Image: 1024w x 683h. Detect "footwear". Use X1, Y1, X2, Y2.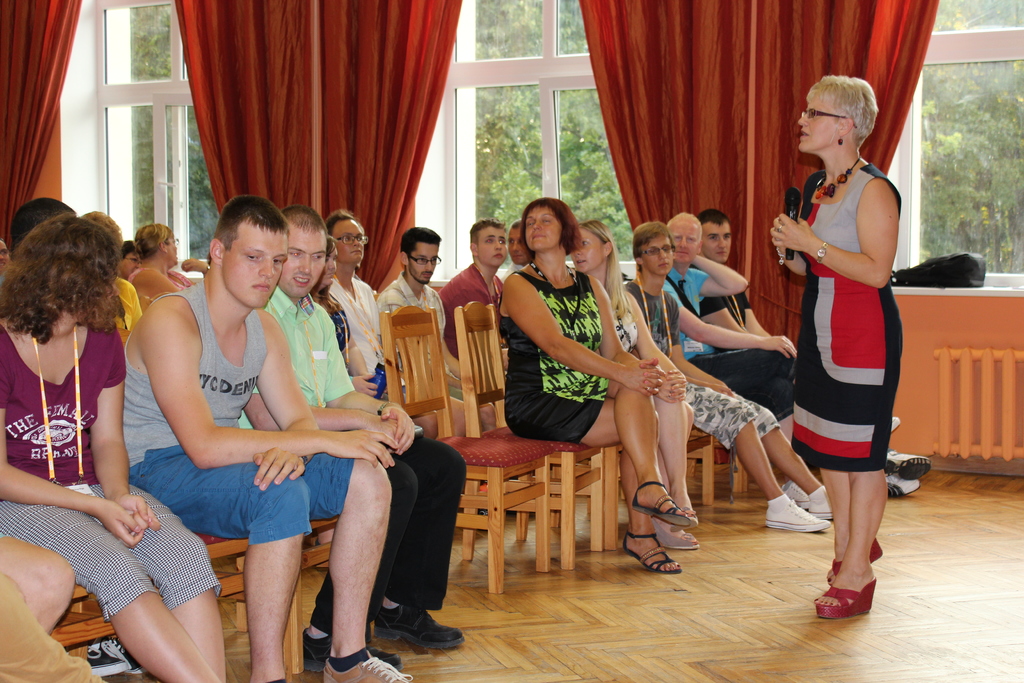
875, 448, 929, 482.
